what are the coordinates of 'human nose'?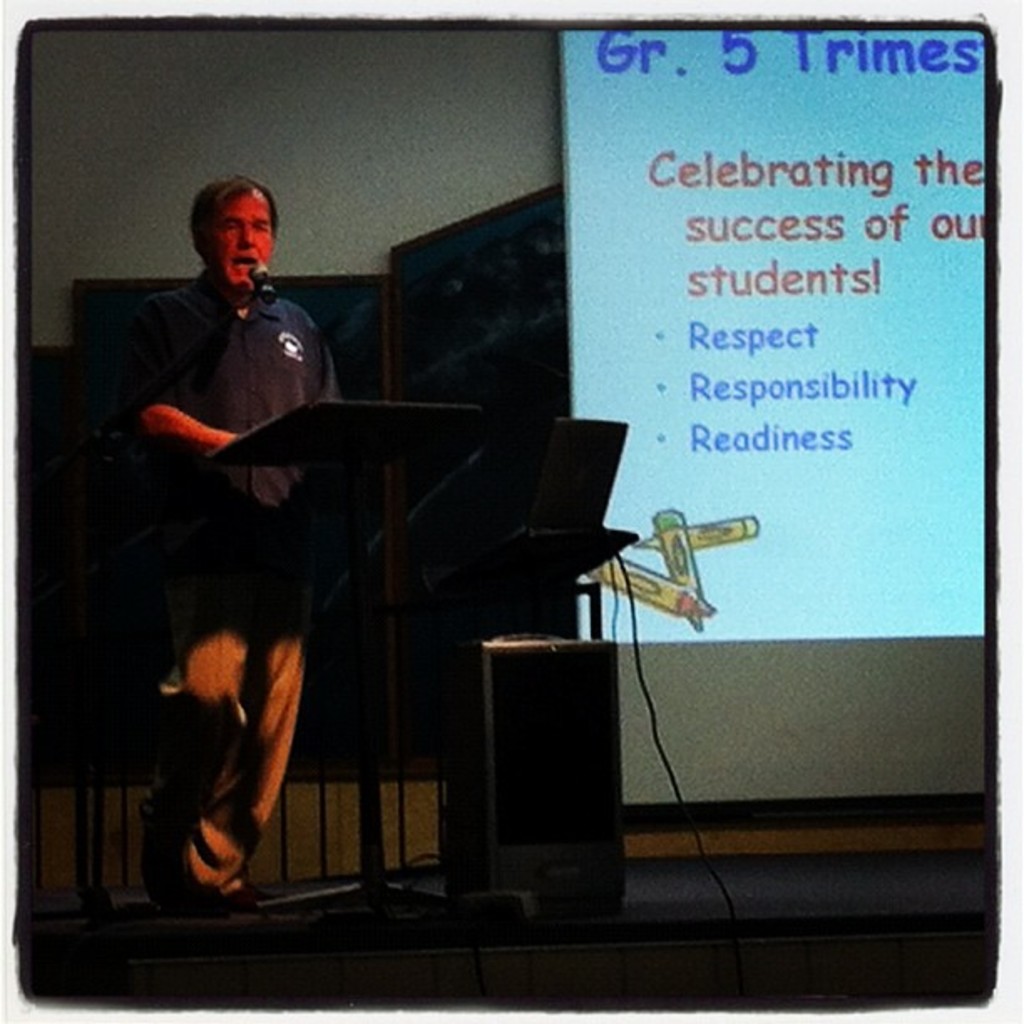
234 228 259 253.
